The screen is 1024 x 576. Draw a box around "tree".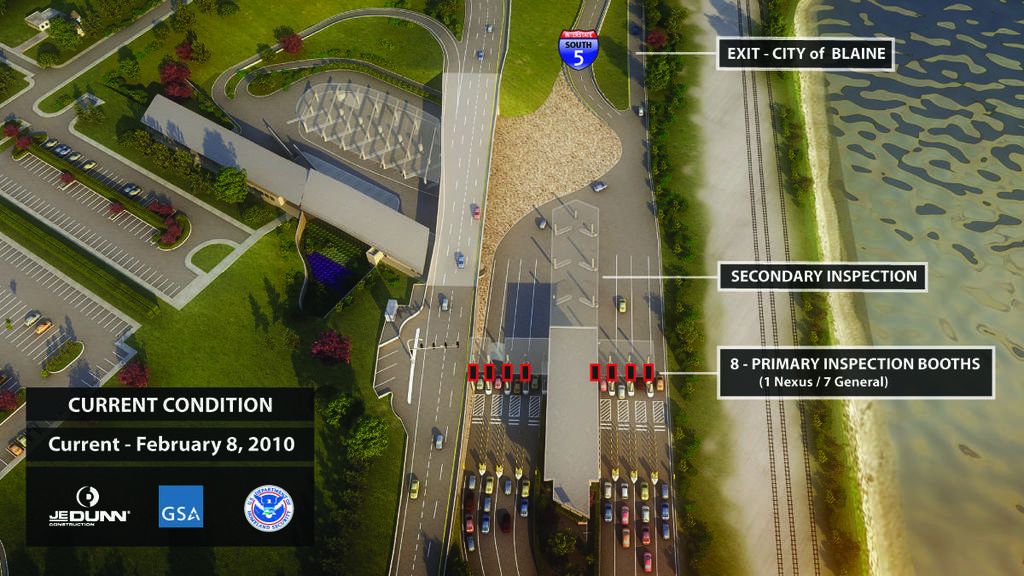
detection(20, 138, 28, 150).
